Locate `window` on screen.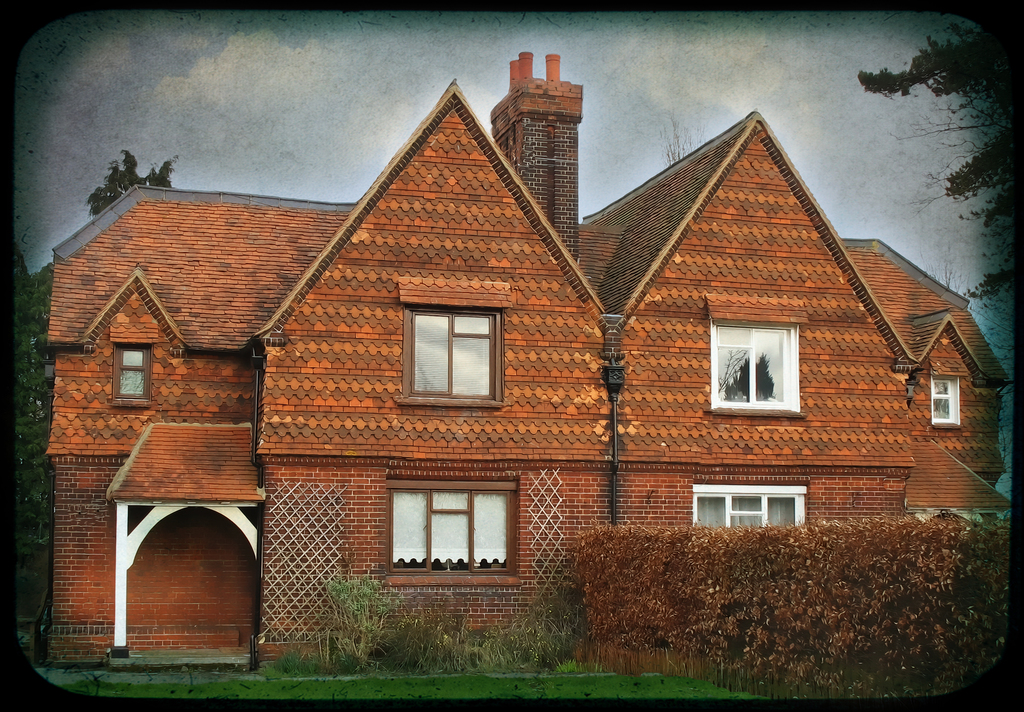
On screen at (x1=930, y1=378, x2=961, y2=425).
